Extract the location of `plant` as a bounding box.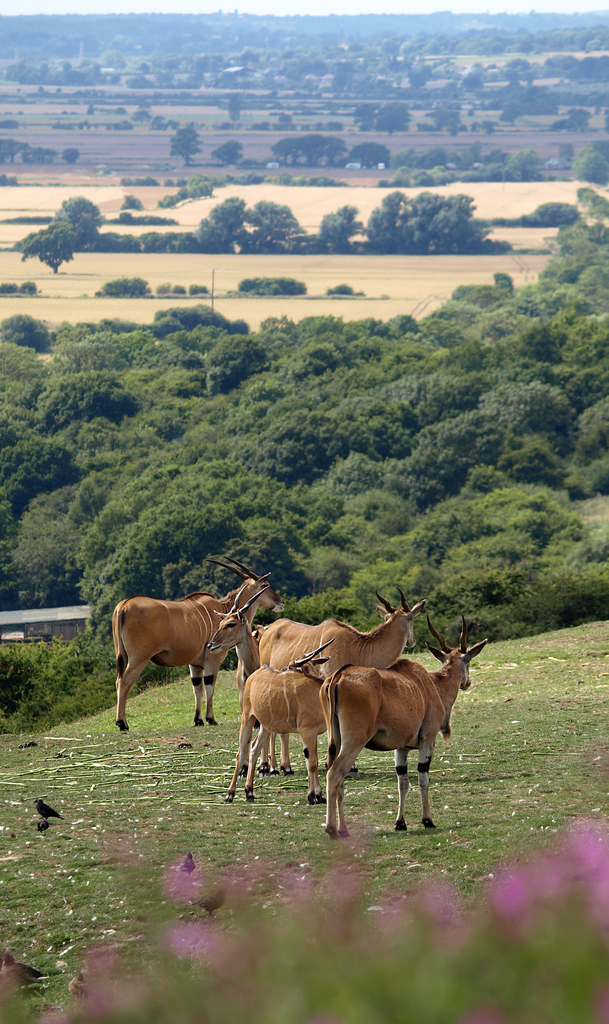
rect(171, 284, 187, 298).
